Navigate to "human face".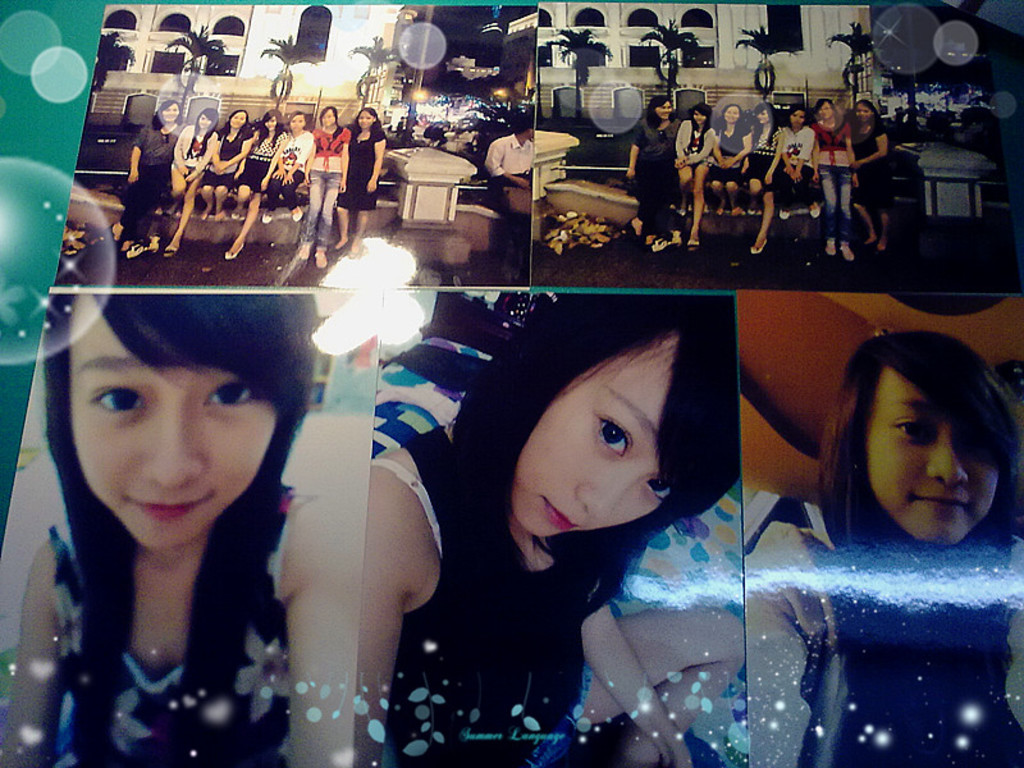
Navigation target: l=198, t=114, r=212, b=131.
